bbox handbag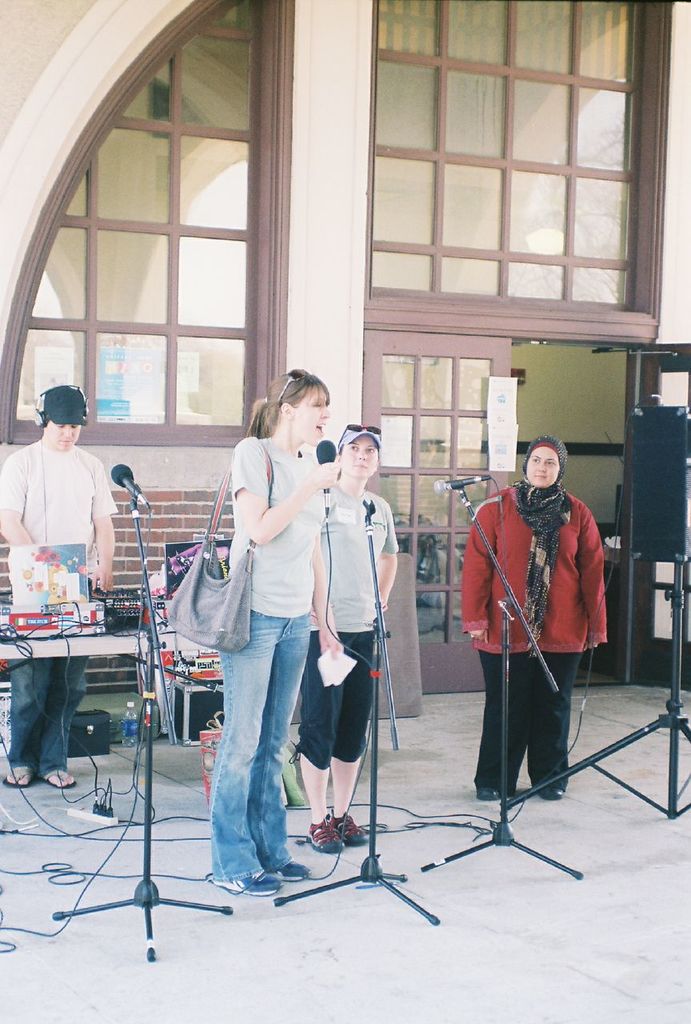
bbox(166, 438, 271, 653)
